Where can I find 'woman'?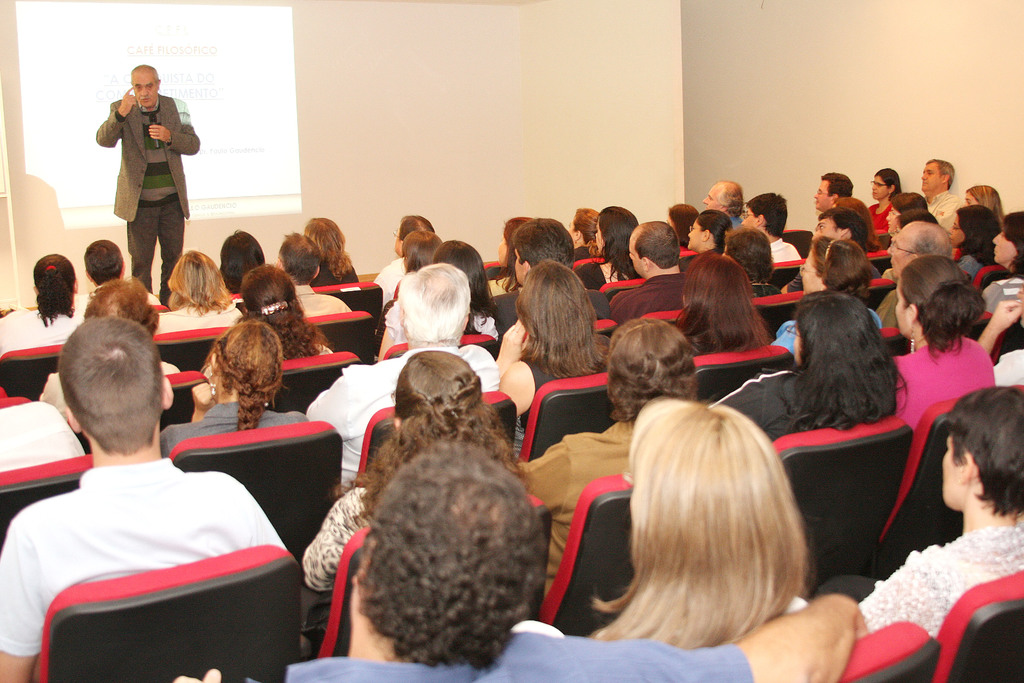
You can find it at {"left": 945, "top": 201, "right": 996, "bottom": 282}.
